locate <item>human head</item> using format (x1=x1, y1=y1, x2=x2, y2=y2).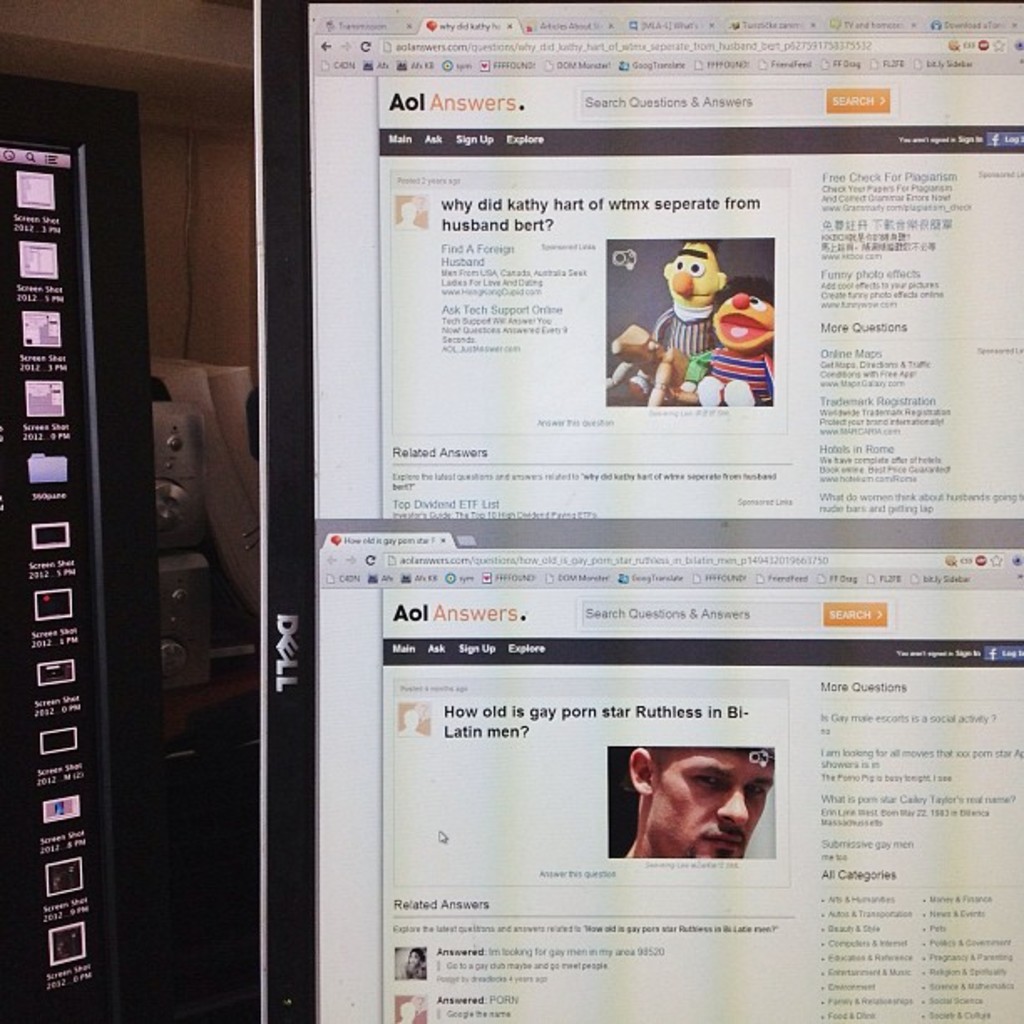
(x1=708, y1=276, x2=775, y2=358).
